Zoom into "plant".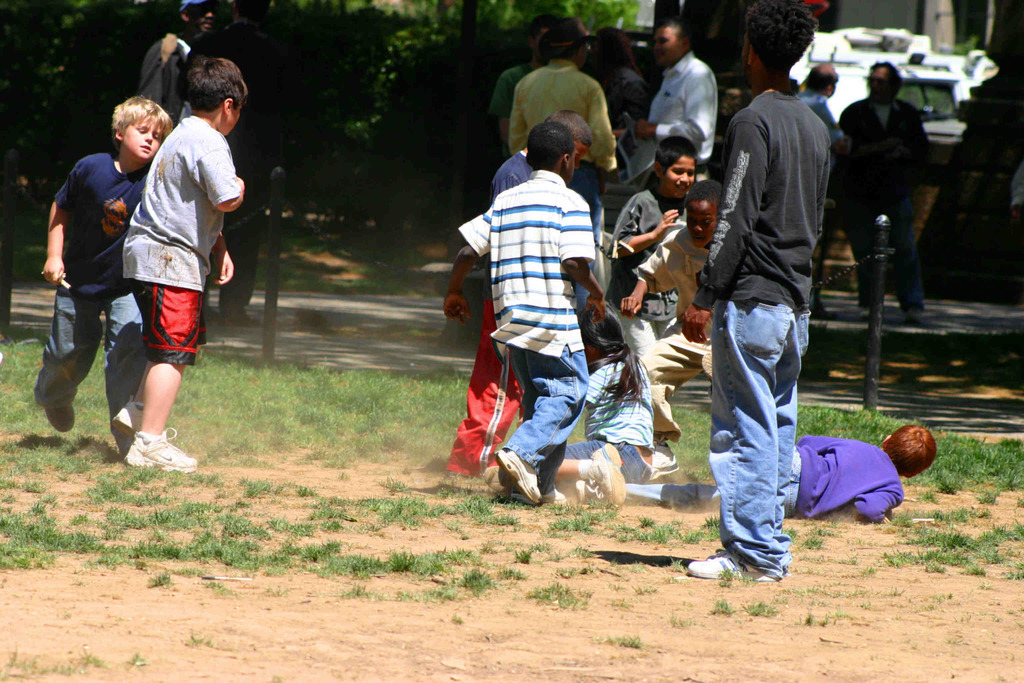
Zoom target: x1=434 y1=582 x2=456 y2=600.
